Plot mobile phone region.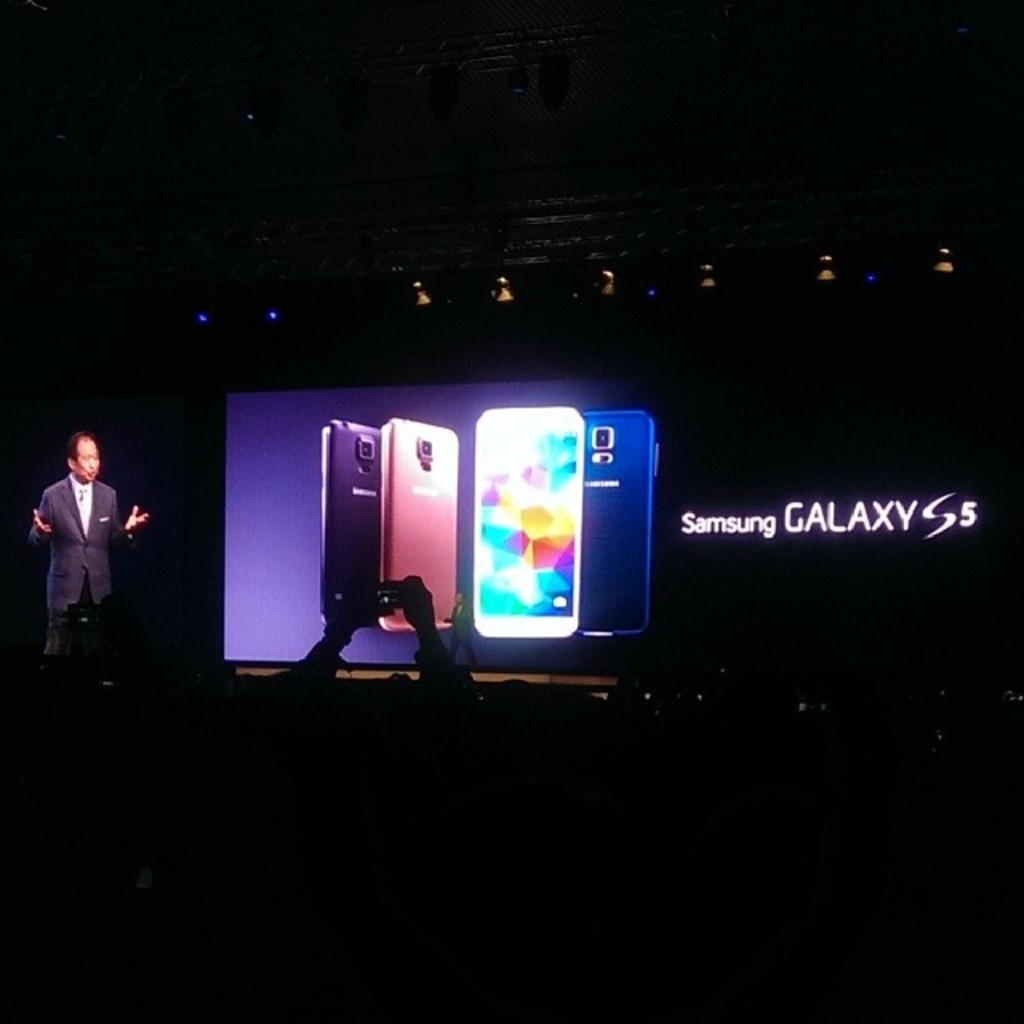
Plotted at x1=363, y1=576, x2=410, y2=605.
